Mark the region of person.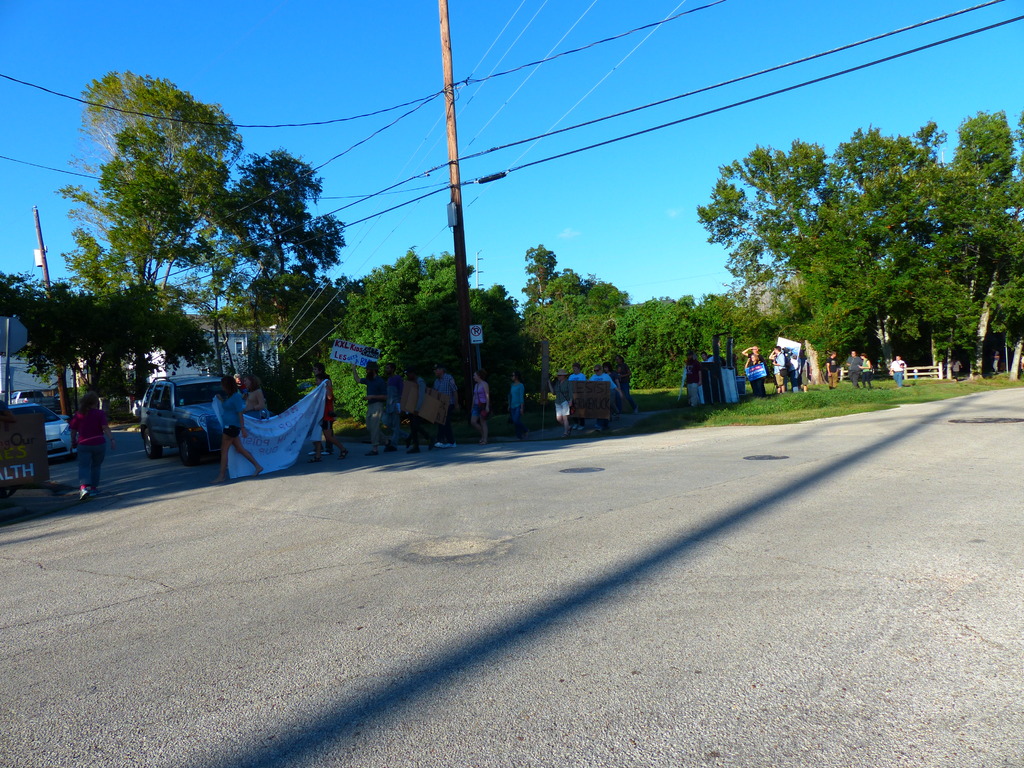
Region: locate(1021, 352, 1023, 376).
